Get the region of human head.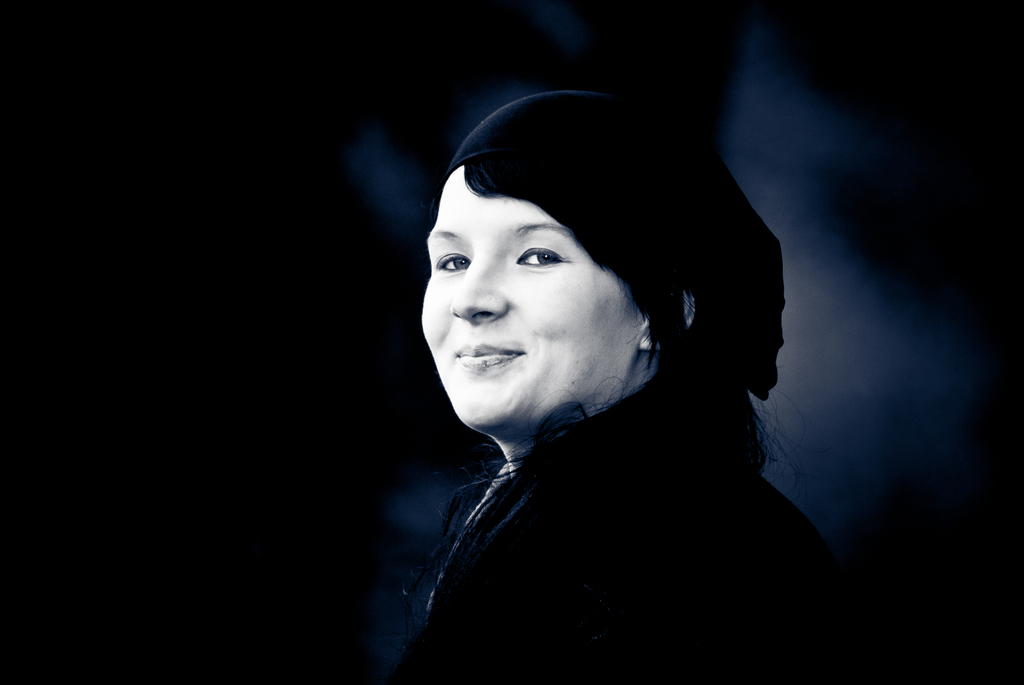
box=[426, 74, 744, 436].
